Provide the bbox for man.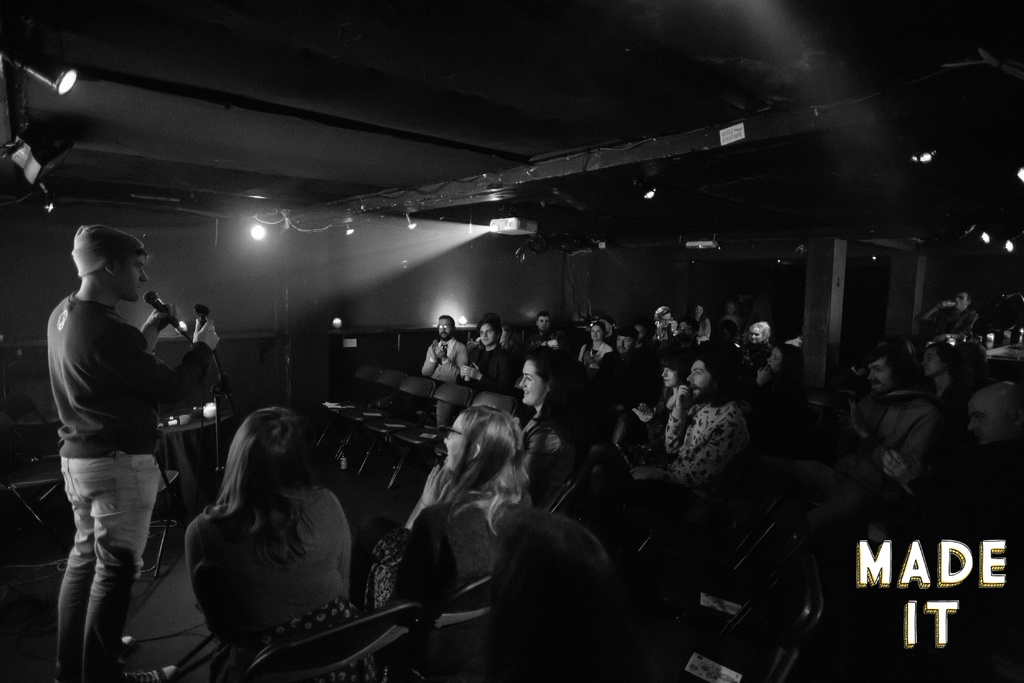
region(844, 340, 937, 484).
